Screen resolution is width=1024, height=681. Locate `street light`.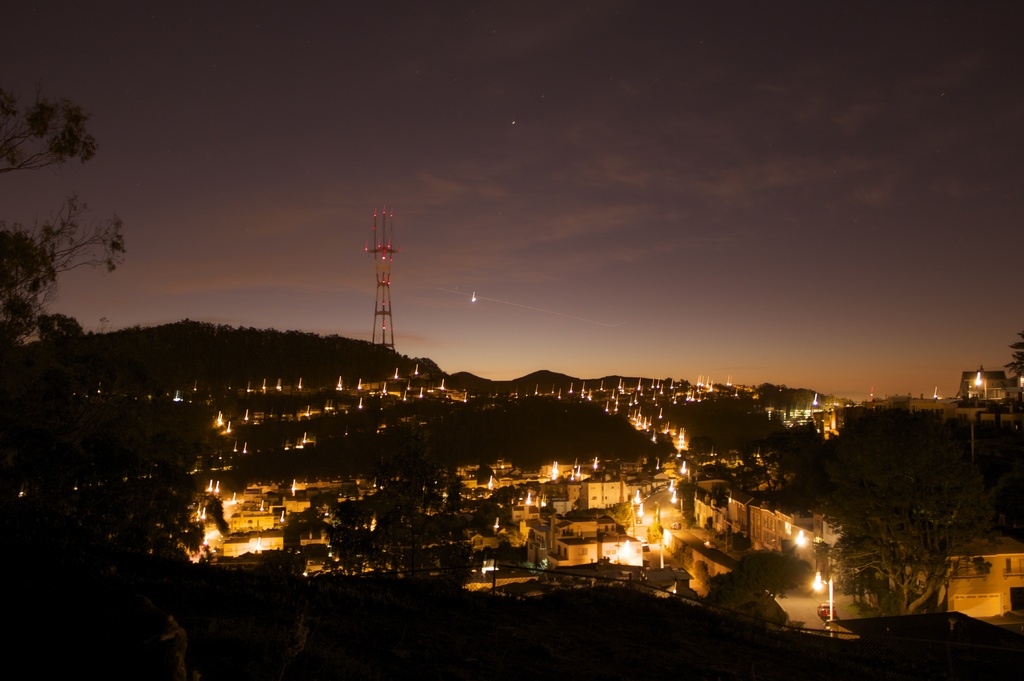
794, 525, 810, 553.
